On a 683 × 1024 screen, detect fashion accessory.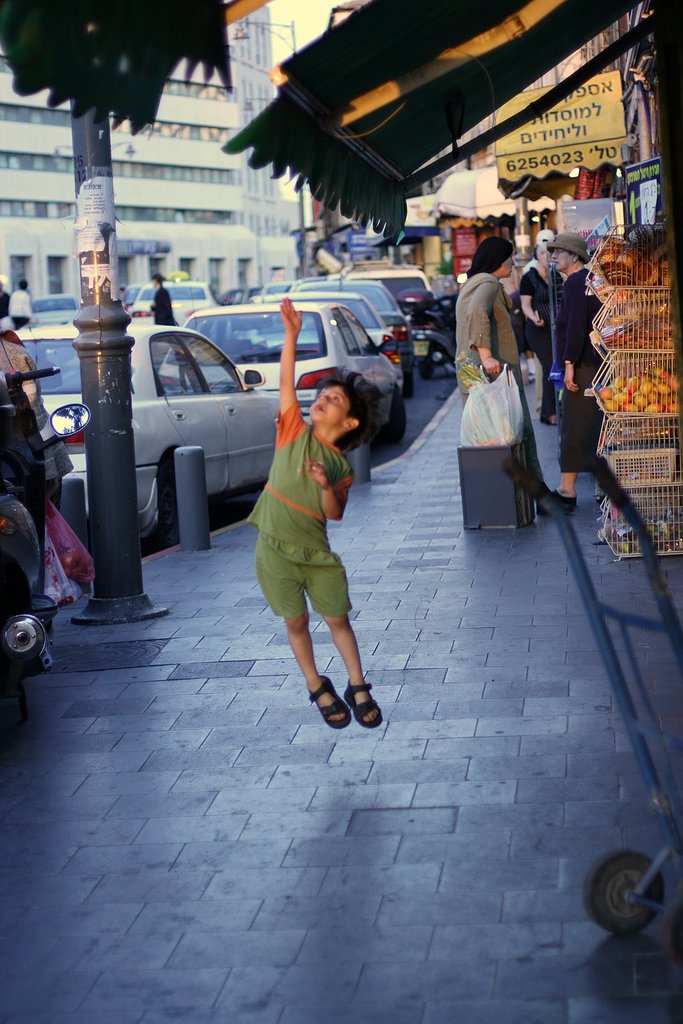
537:505:570:517.
